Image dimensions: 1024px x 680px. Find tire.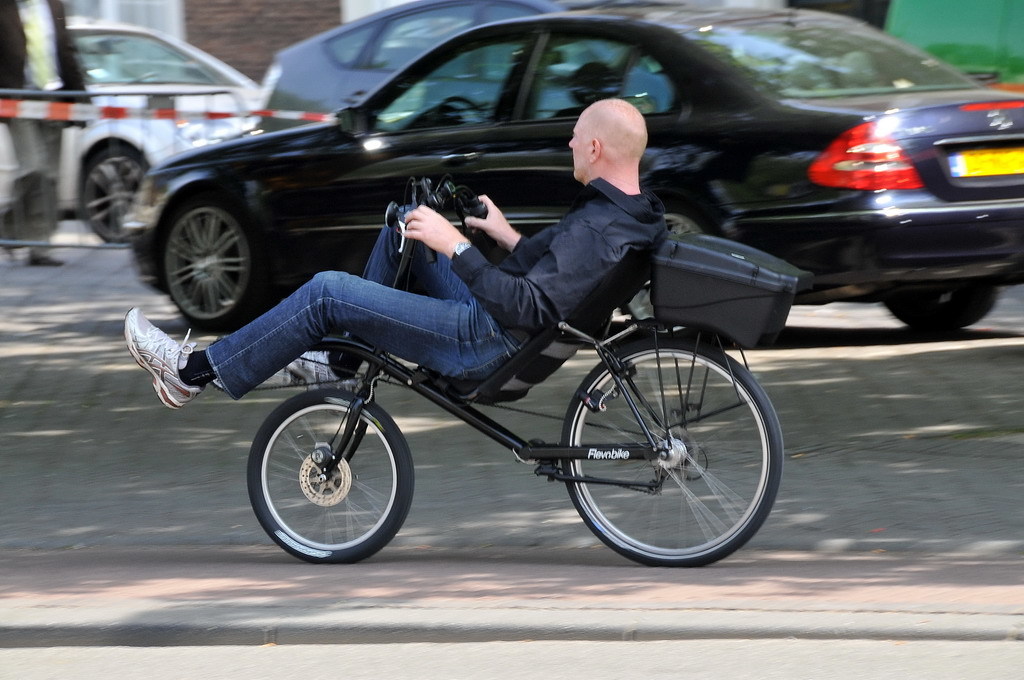
x1=559, y1=334, x2=783, y2=566.
